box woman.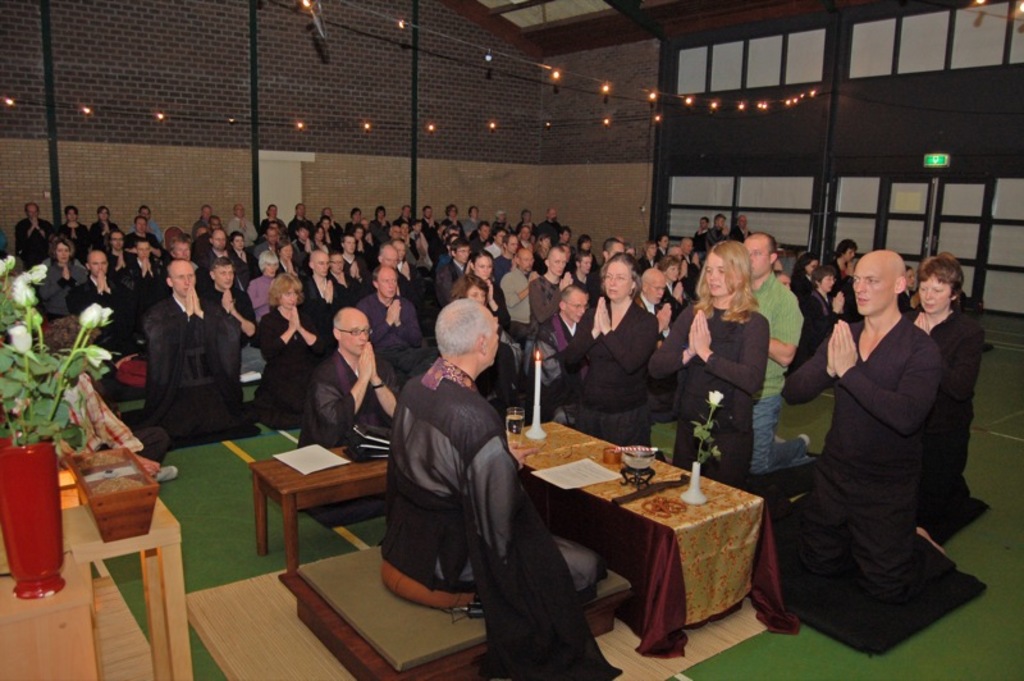
648:242:769:476.
